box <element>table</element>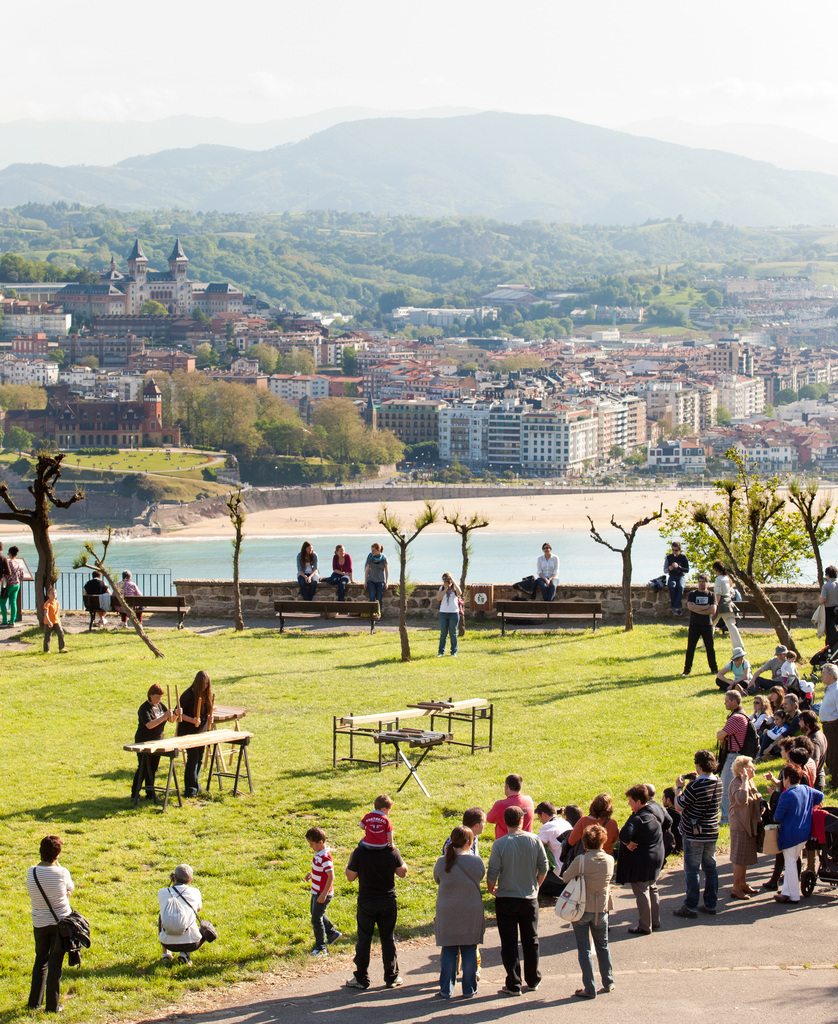
125, 720, 258, 790
